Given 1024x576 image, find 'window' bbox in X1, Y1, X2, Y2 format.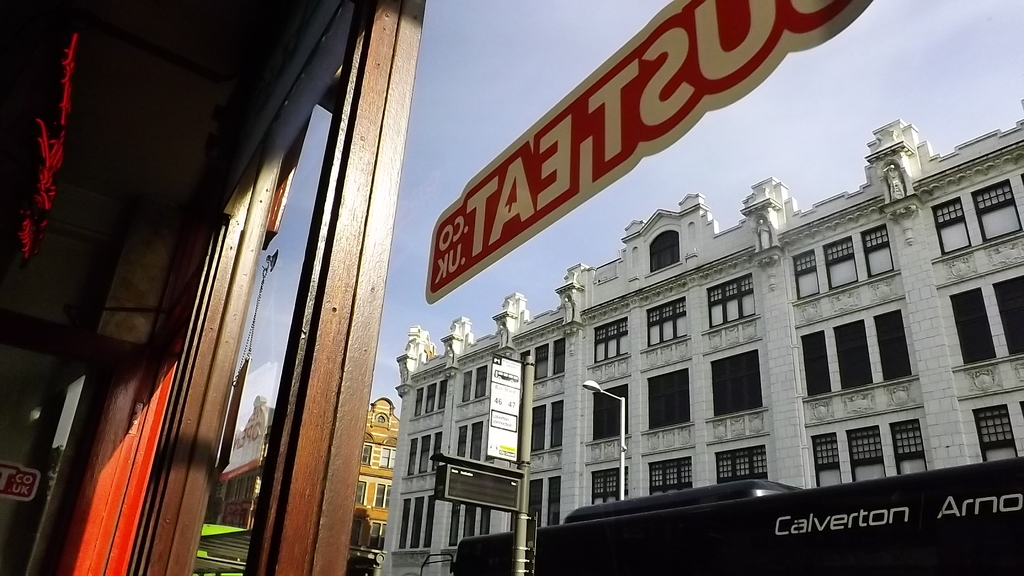
800, 291, 914, 408.
